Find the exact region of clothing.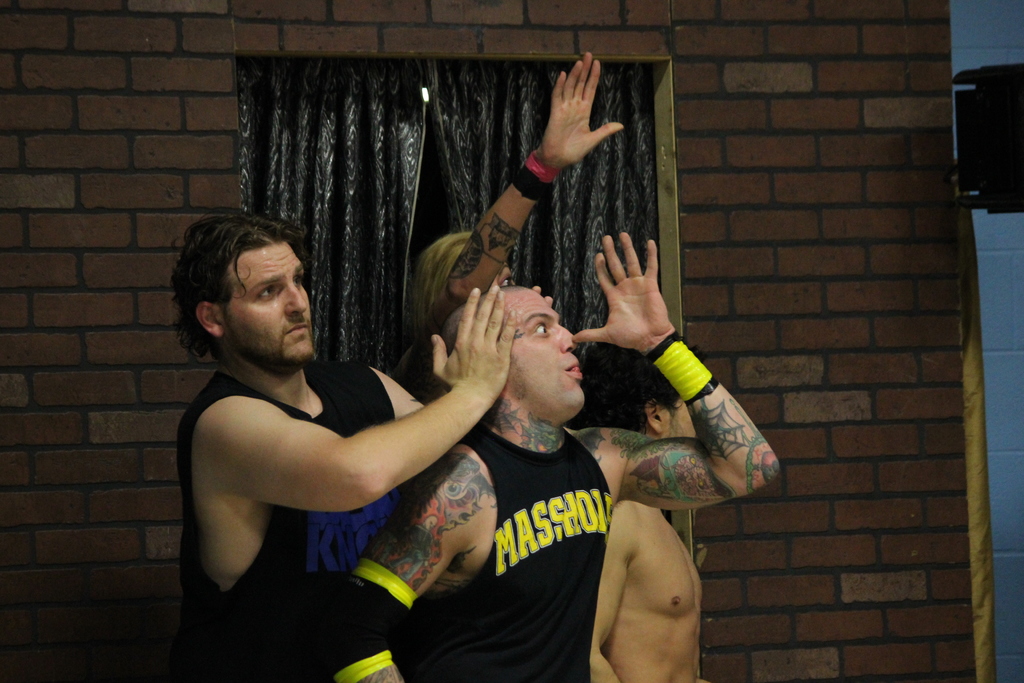
Exact region: (left=179, top=356, right=425, bottom=682).
